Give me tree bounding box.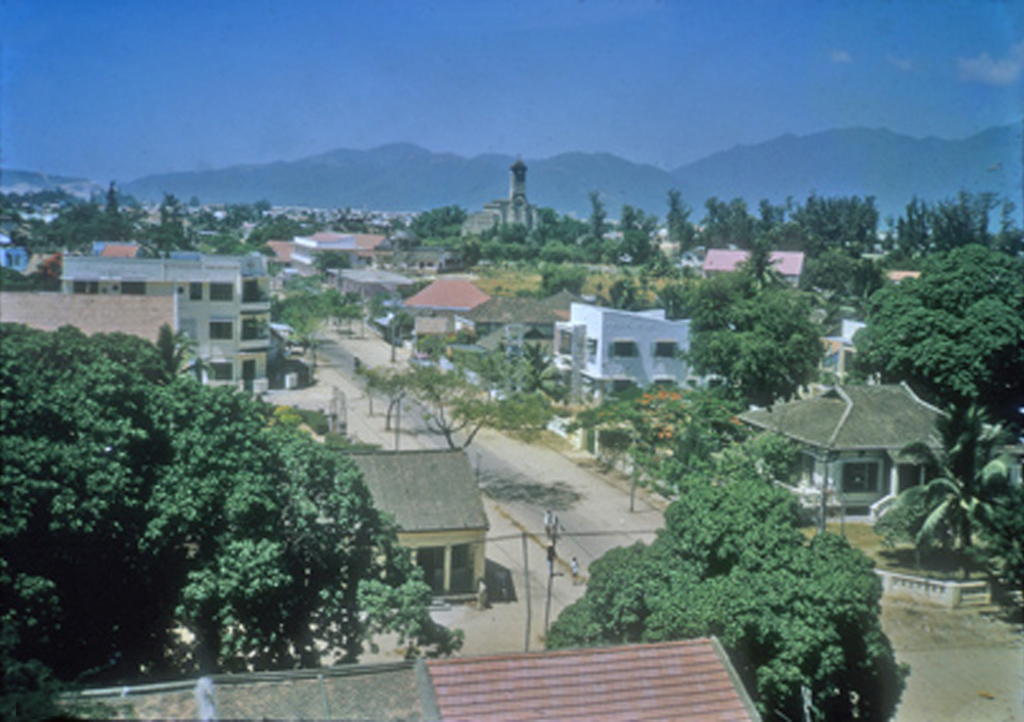
left=4, top=296, right=437, bottom=699.
